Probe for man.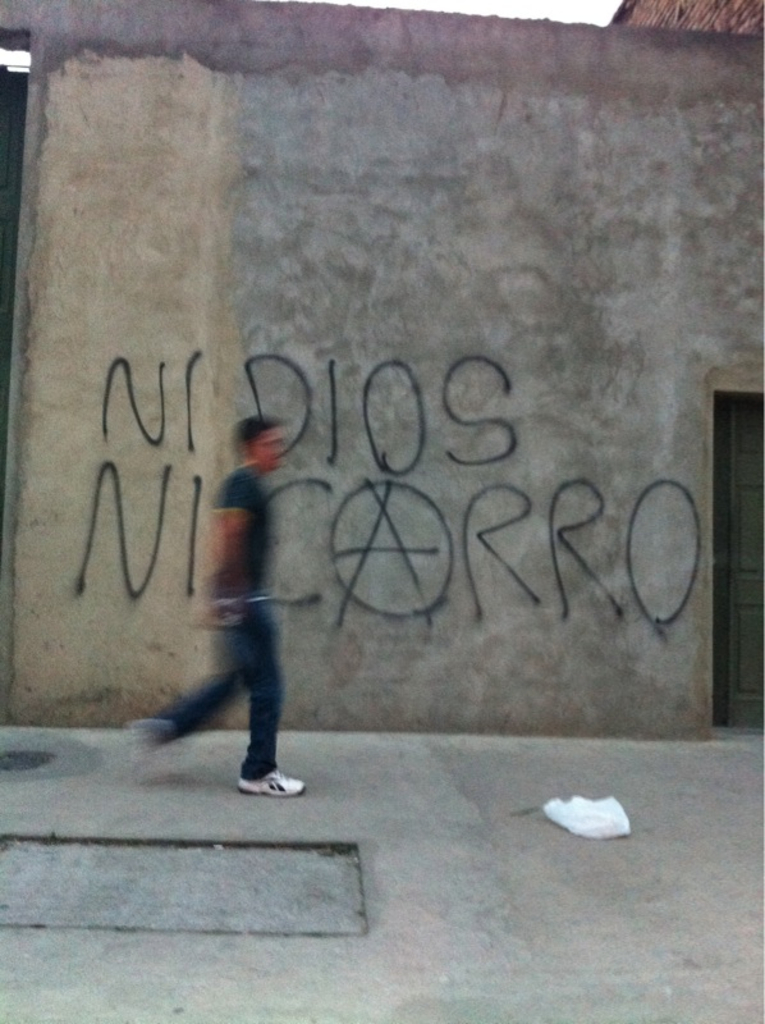
Probe result: (123, 406, 307, 803).
